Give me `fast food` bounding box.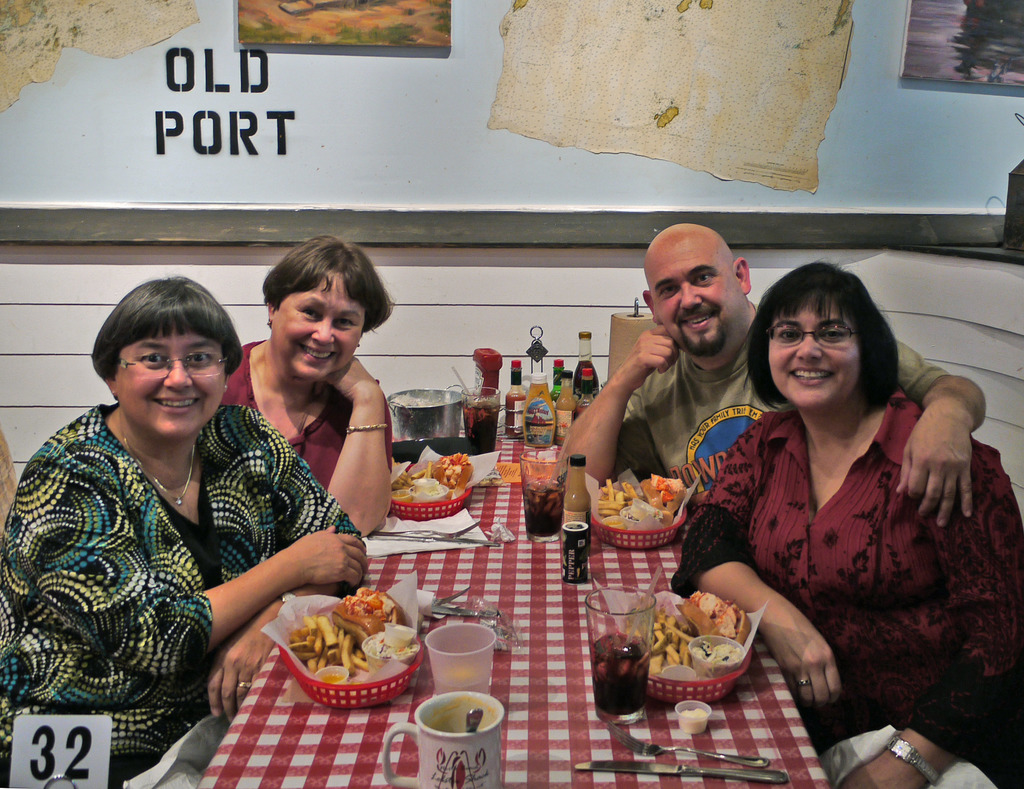
(left=676, top=582, right=758, bottom=642).
